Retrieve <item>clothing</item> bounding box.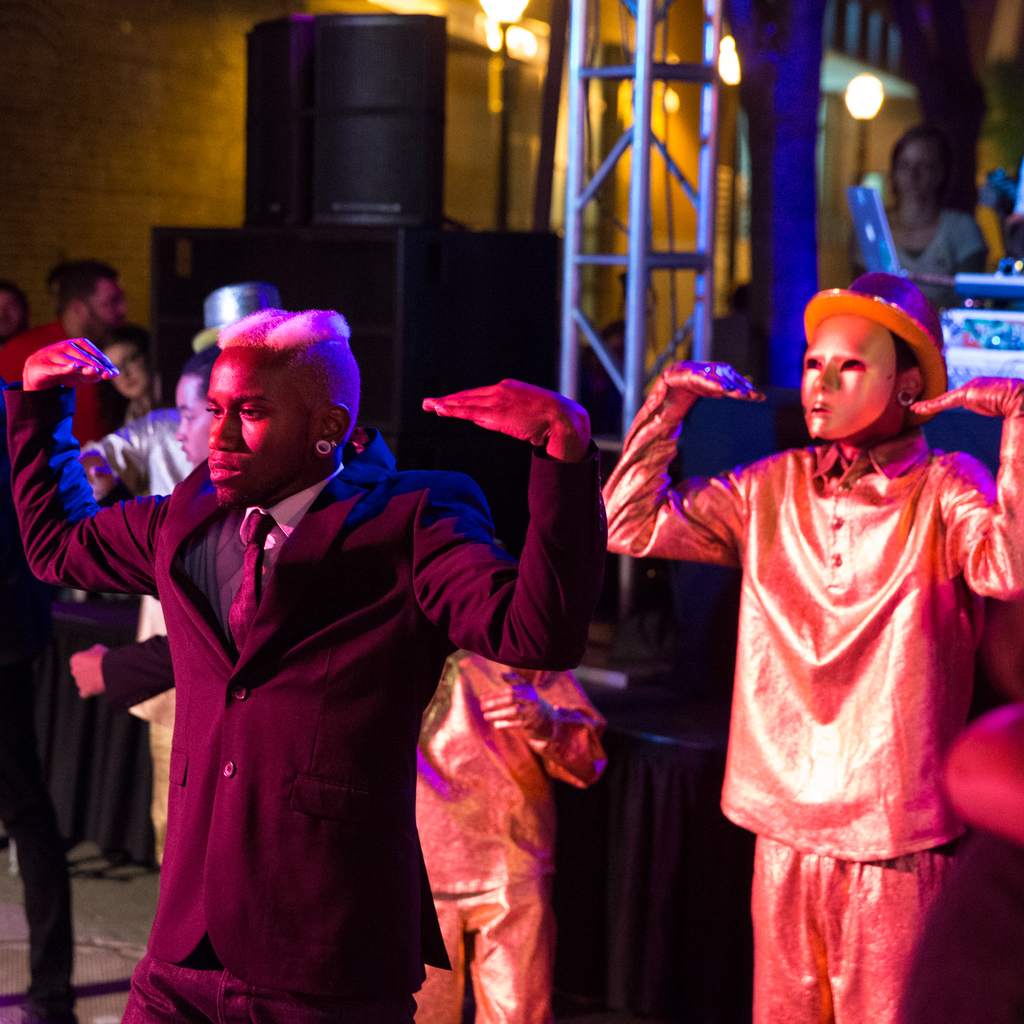
Bounding box: left=69, top=633, right=180, bottom=844.
